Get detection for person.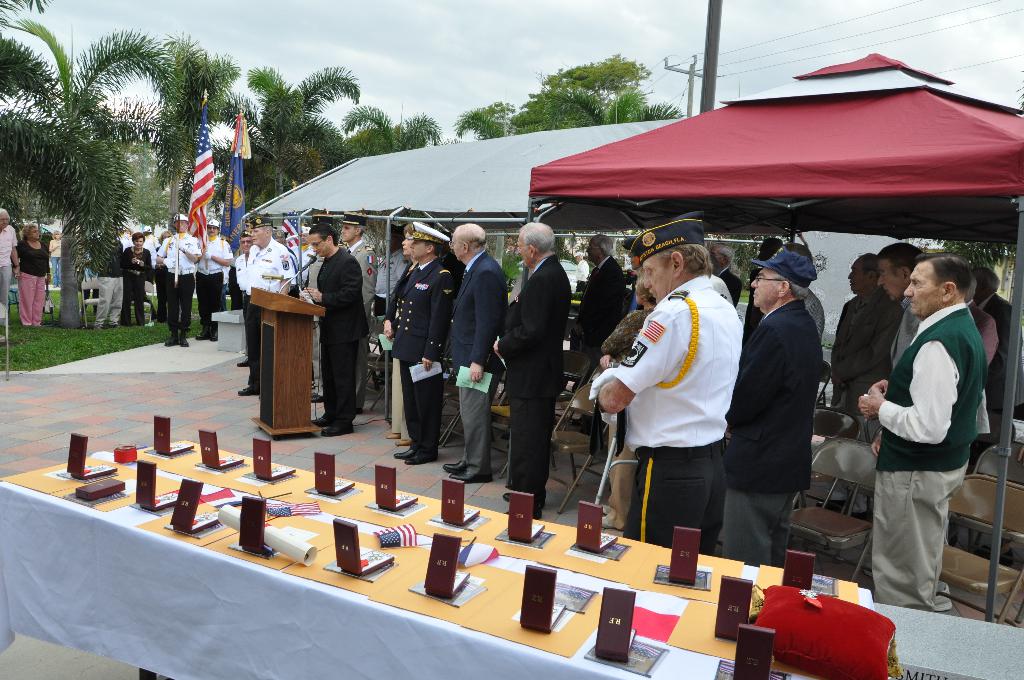
Detection: crop(729, 243, 822, 565).
